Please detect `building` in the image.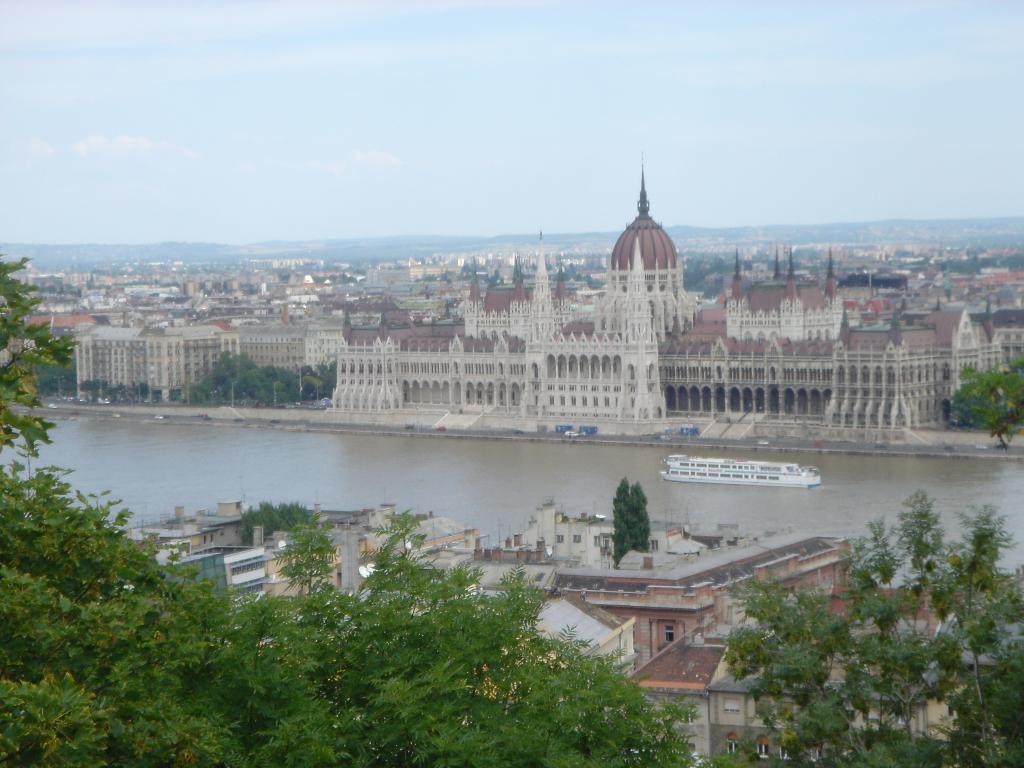
left=633, top=626, right=957, bottom=767.
